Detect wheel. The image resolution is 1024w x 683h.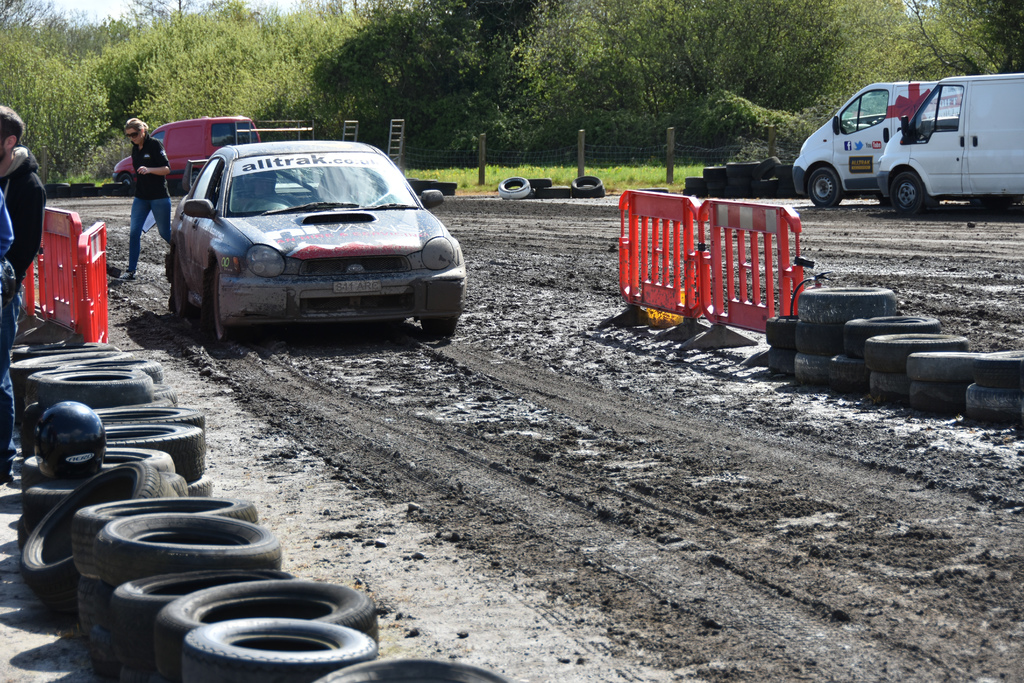
pyautogui.locateOnScreen(206, 270, 247, 345).
